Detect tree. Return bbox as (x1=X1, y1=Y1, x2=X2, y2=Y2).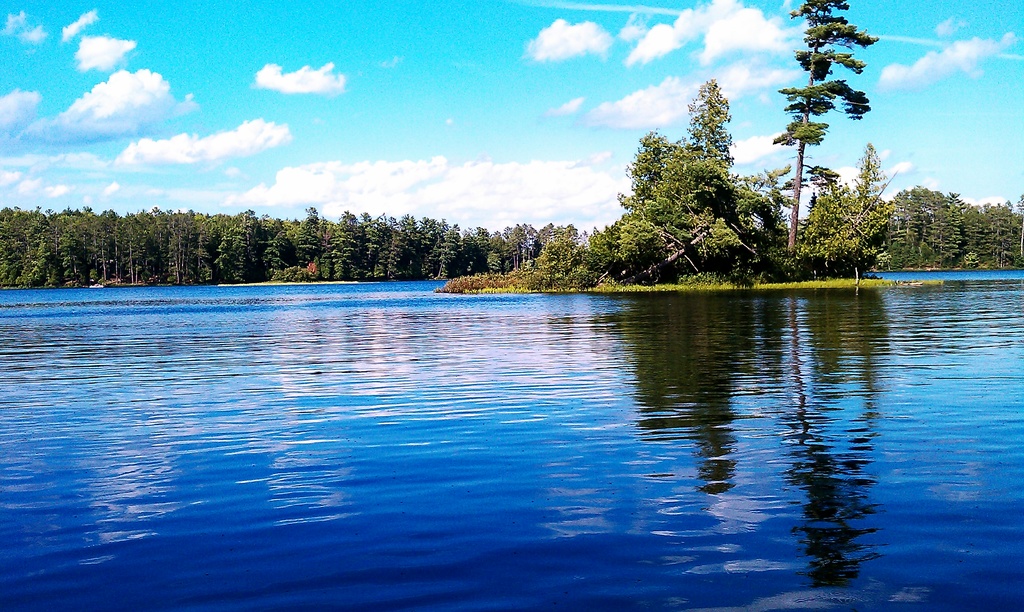
(x1=761, y1=31, x2=870, y2=254).
